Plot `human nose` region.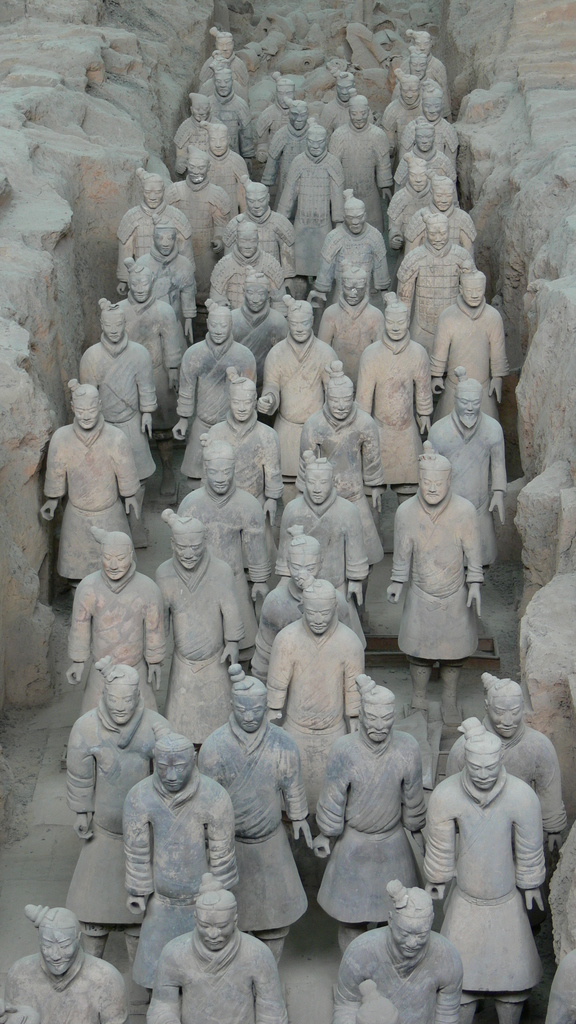
Plotted at box(343, 91, 345, 95).
